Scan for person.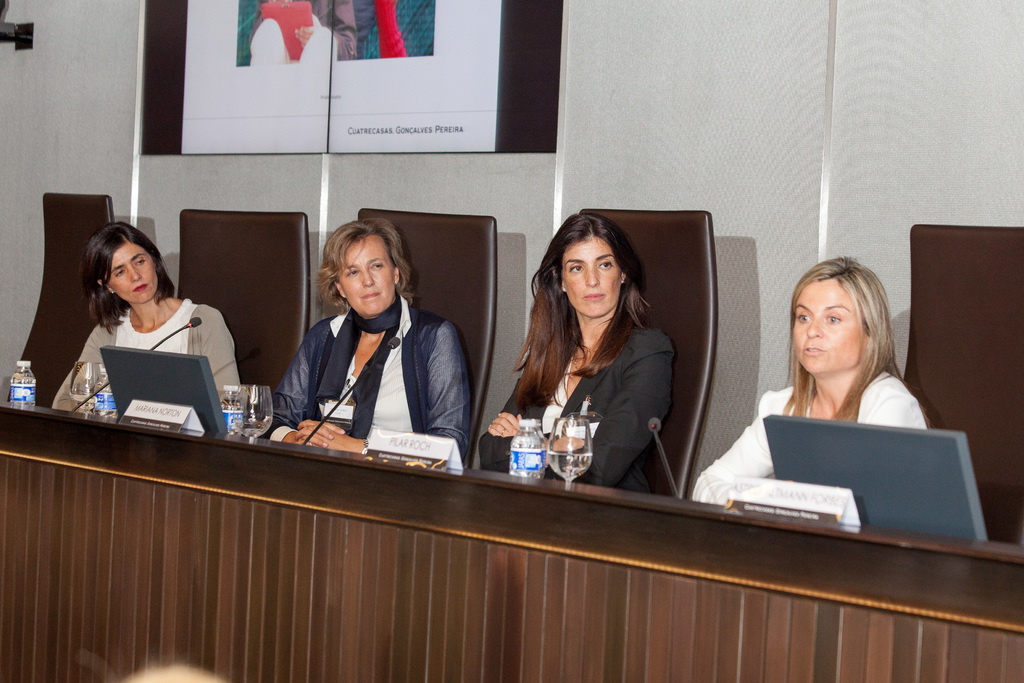
Scan result: {"x1": 54, "y1": 217, "x2": 248, "y2": 422}.
